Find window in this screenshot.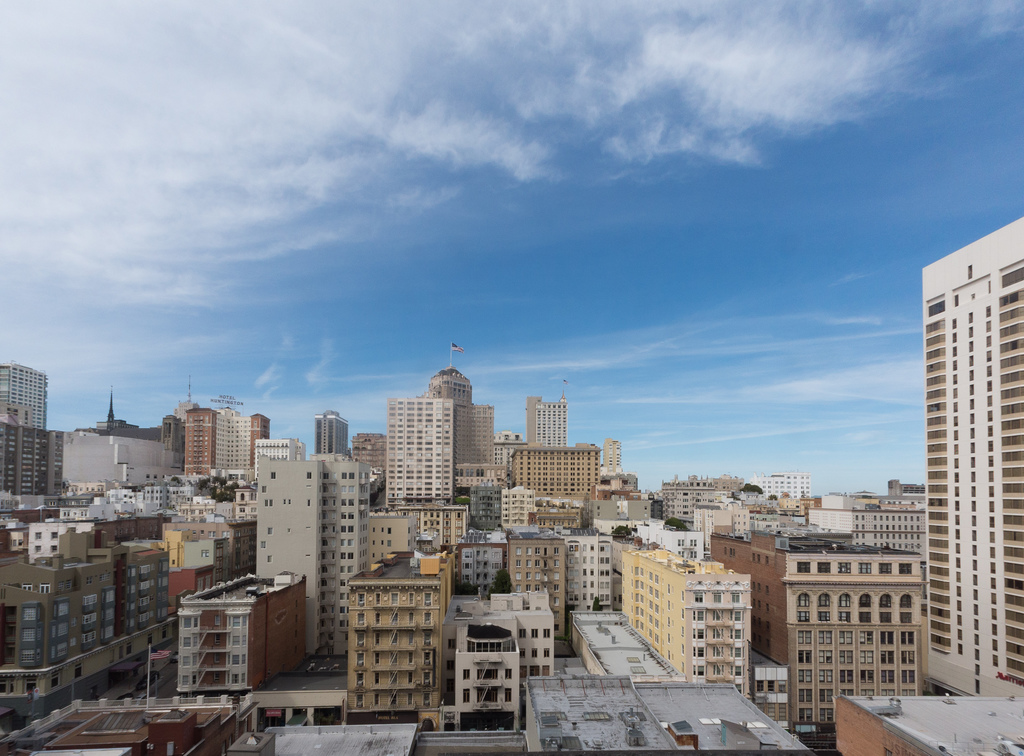
The bounding box for window is left=819, top=650, right=835, bottom=663.
